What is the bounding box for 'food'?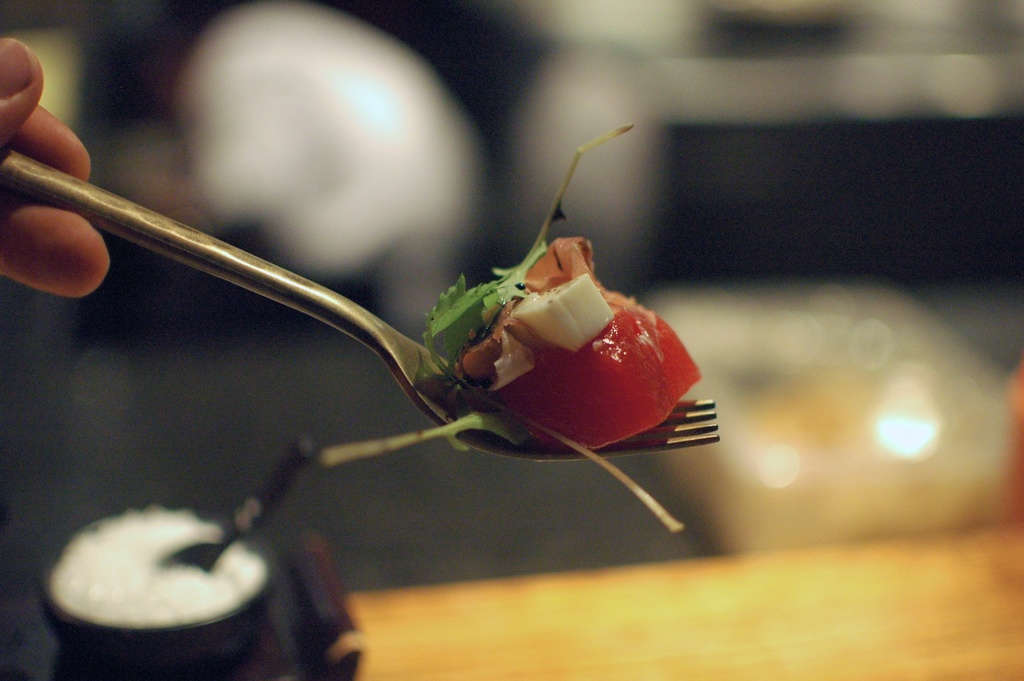
Rect(321, 120, 701, 535).
